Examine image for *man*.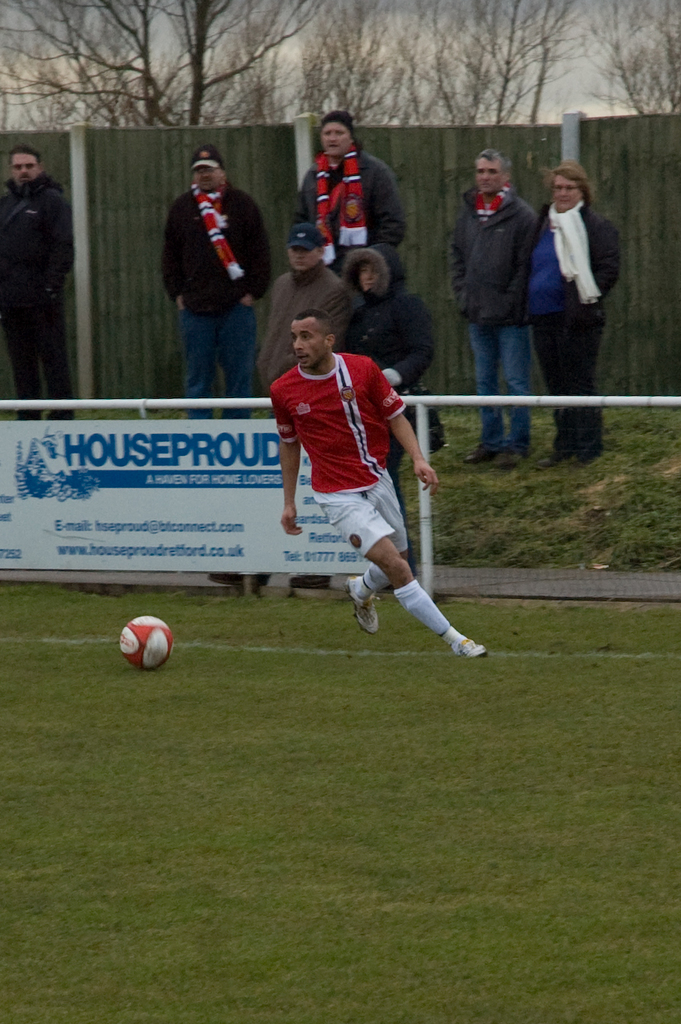
Examination result: 0 144 77 420.
